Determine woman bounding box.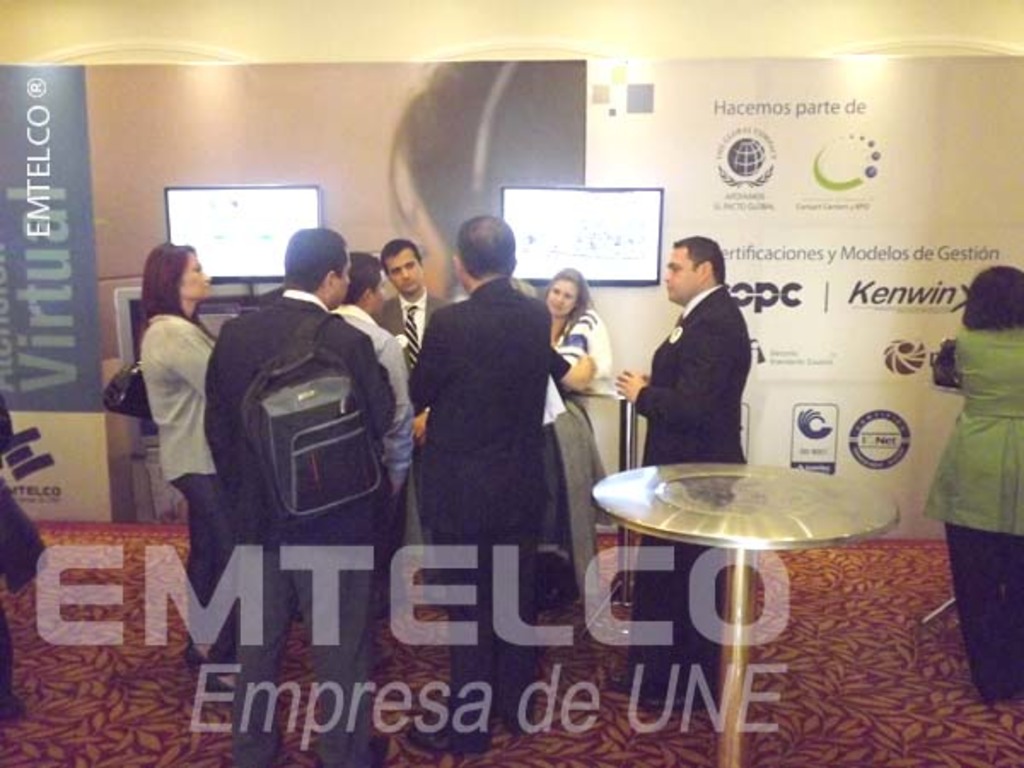
Determined: bbox=(531, 263, 613, 613).
